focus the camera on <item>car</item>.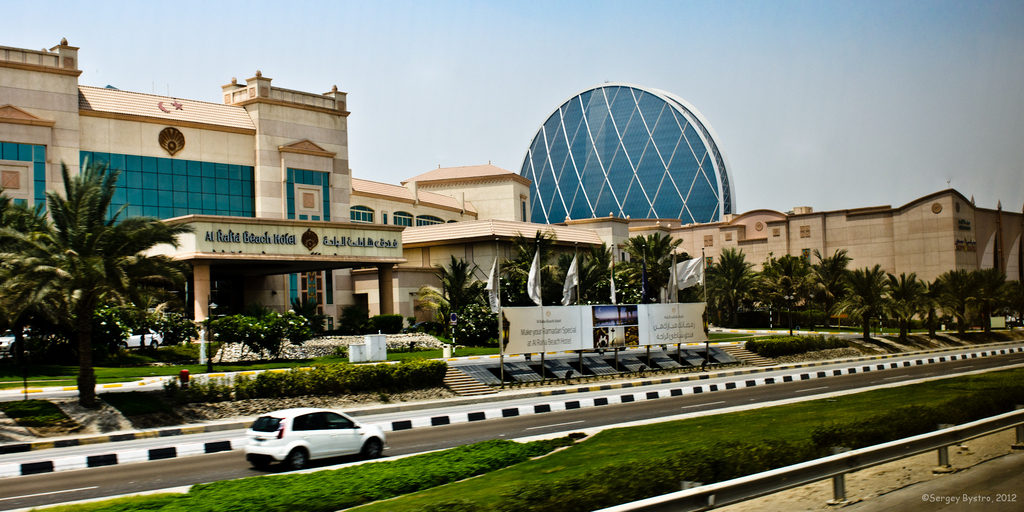
Focus region: (1007,315,1020,331).
